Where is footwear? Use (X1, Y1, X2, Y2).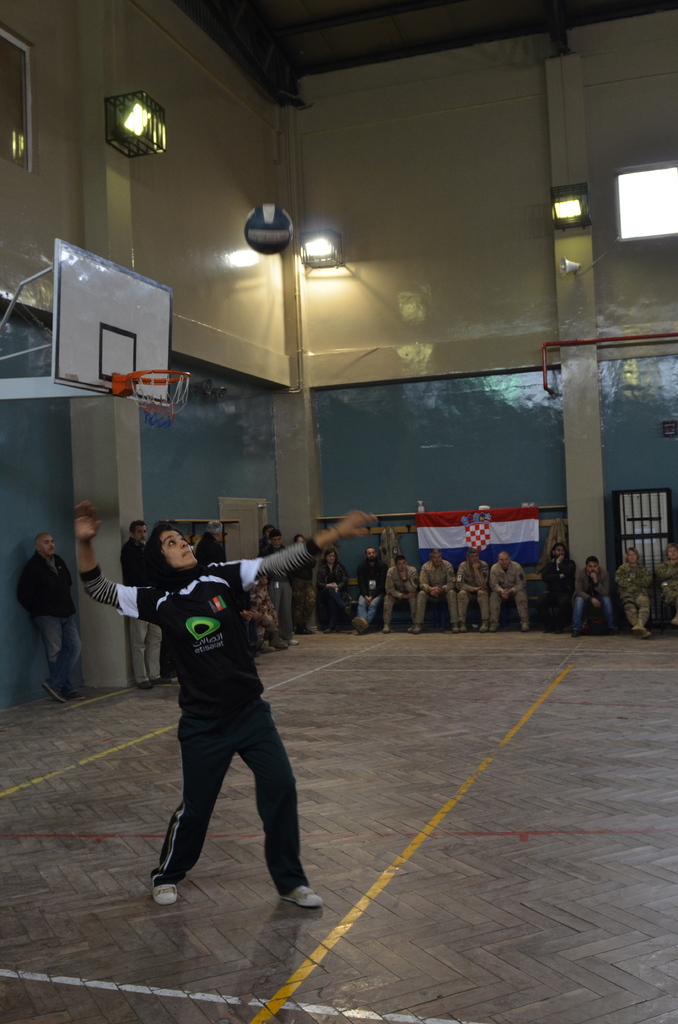
(383, 624, 396, 633).
